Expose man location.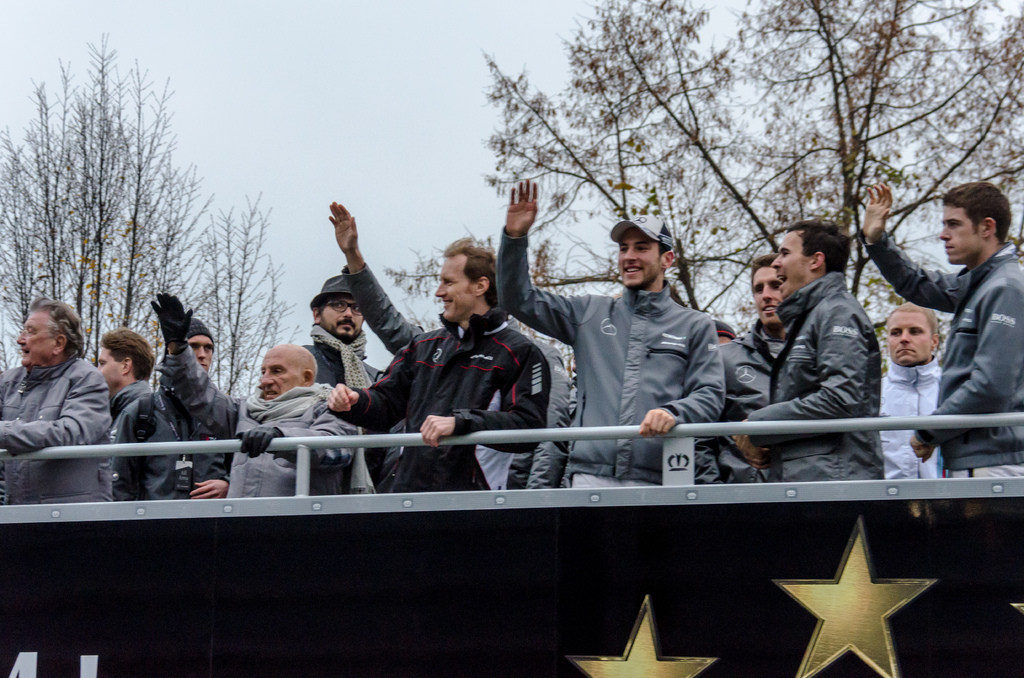
Exposed at BBox(110, 314, 244, 501).
